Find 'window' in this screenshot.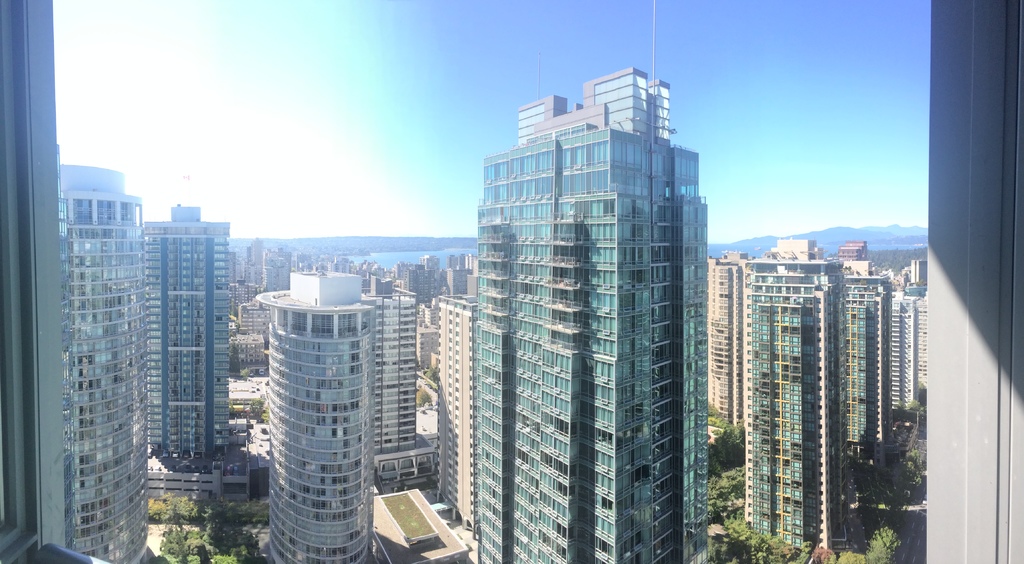
The bounding box for 'window' is [left=746, top=293, right=752, bottom=301].
